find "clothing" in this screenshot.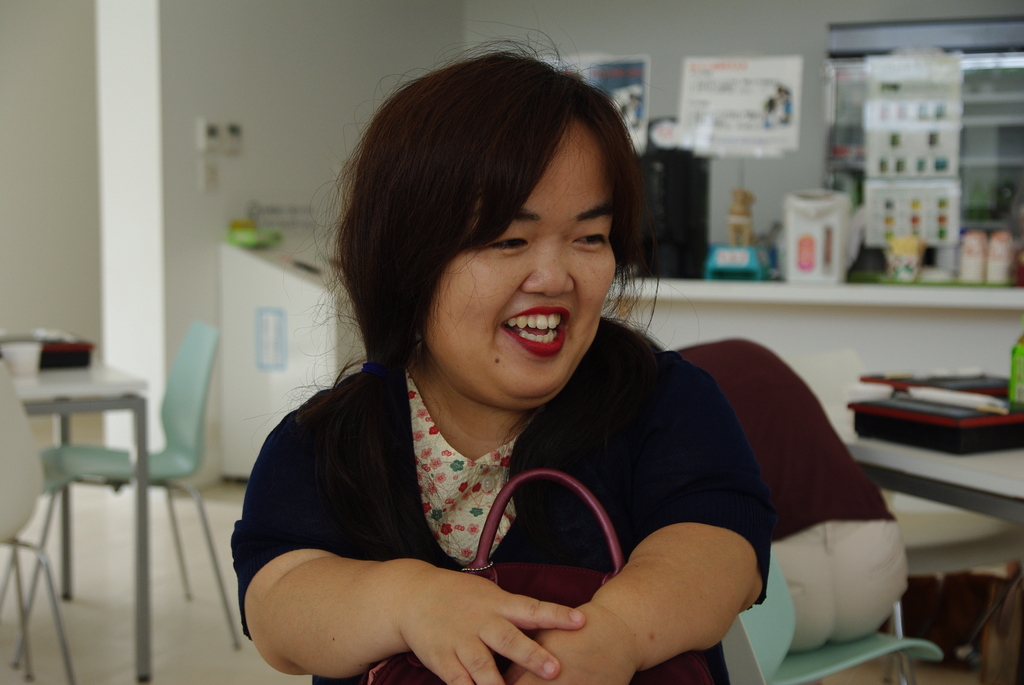
The bounding box for "clothing" is locate(232, 317, 775, 684).
